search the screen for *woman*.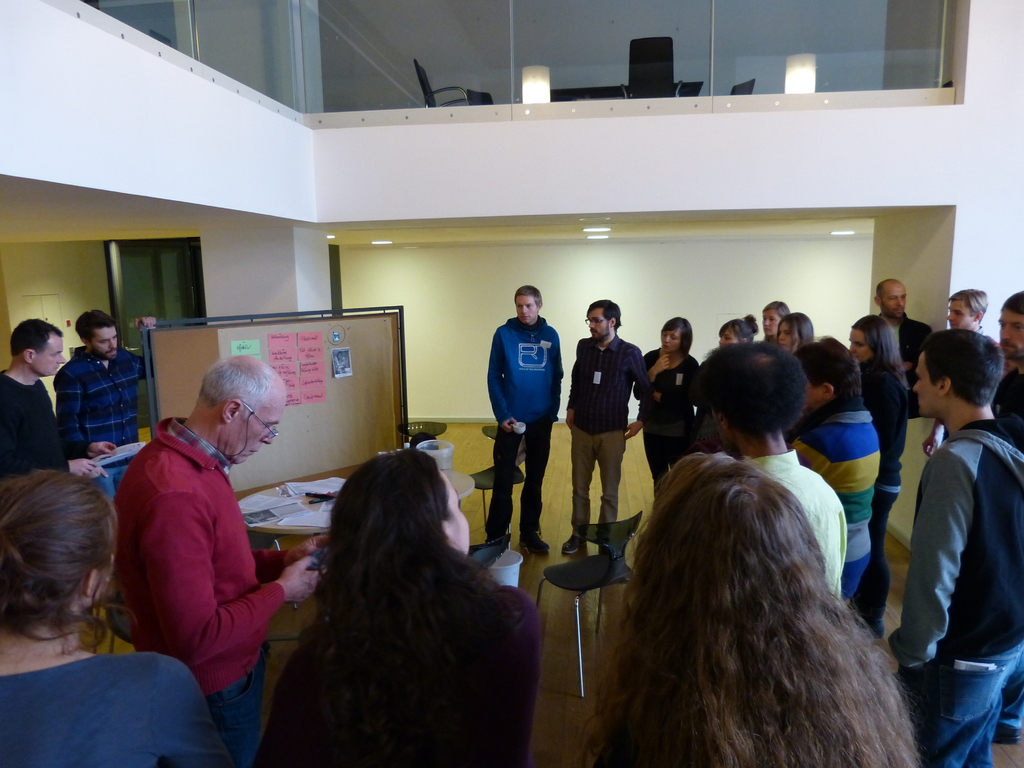
Found at [848,314,909,641].
